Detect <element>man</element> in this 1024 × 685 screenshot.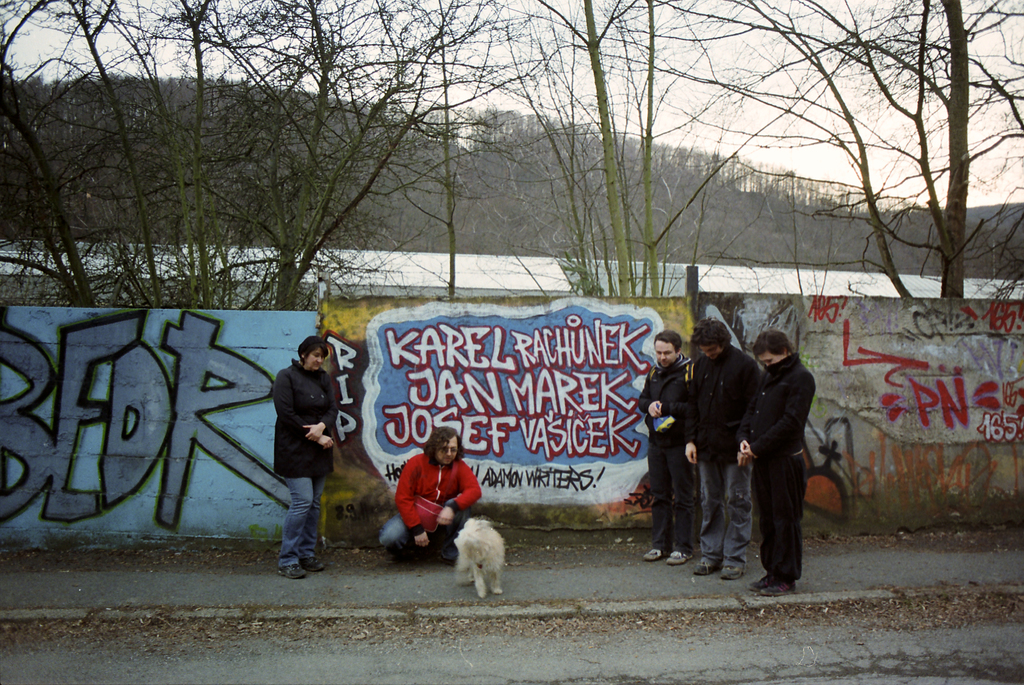
Detection: <bbox>372, 426, 481, 558</bbox>.
